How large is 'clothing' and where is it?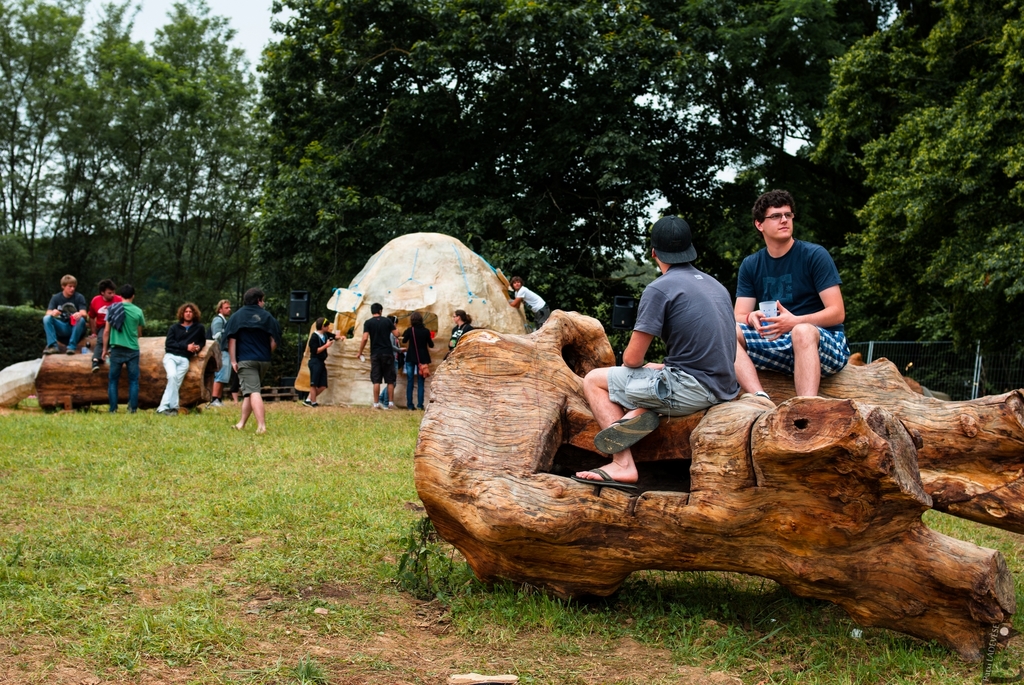
Bounding box: [left=509, top=285, right=547, bottom=325].
